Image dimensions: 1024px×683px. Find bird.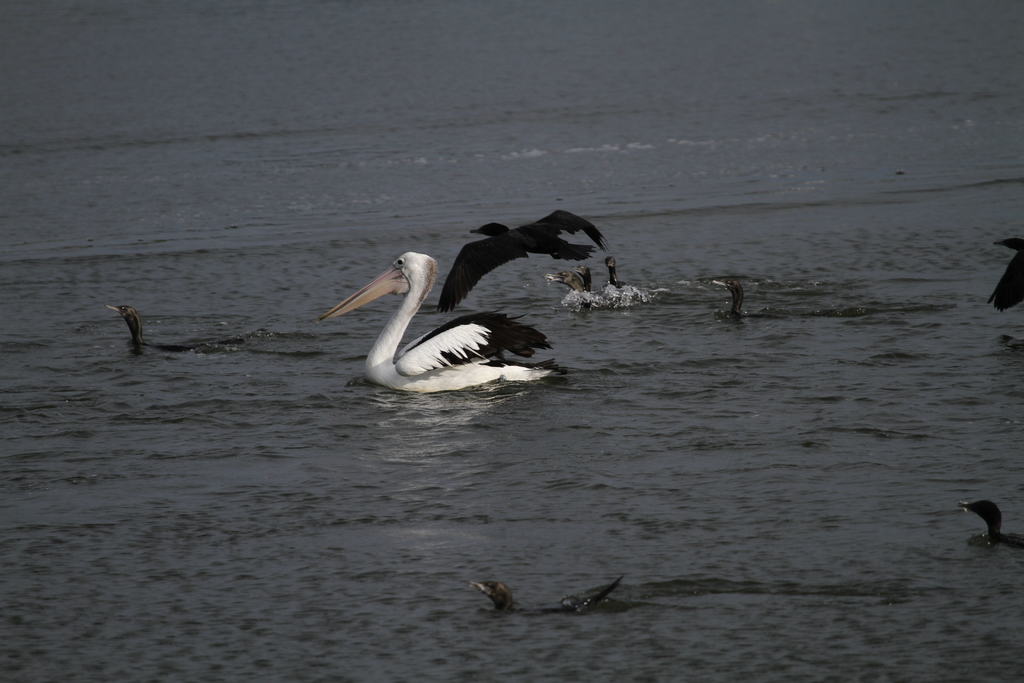
543/263/594/311.
